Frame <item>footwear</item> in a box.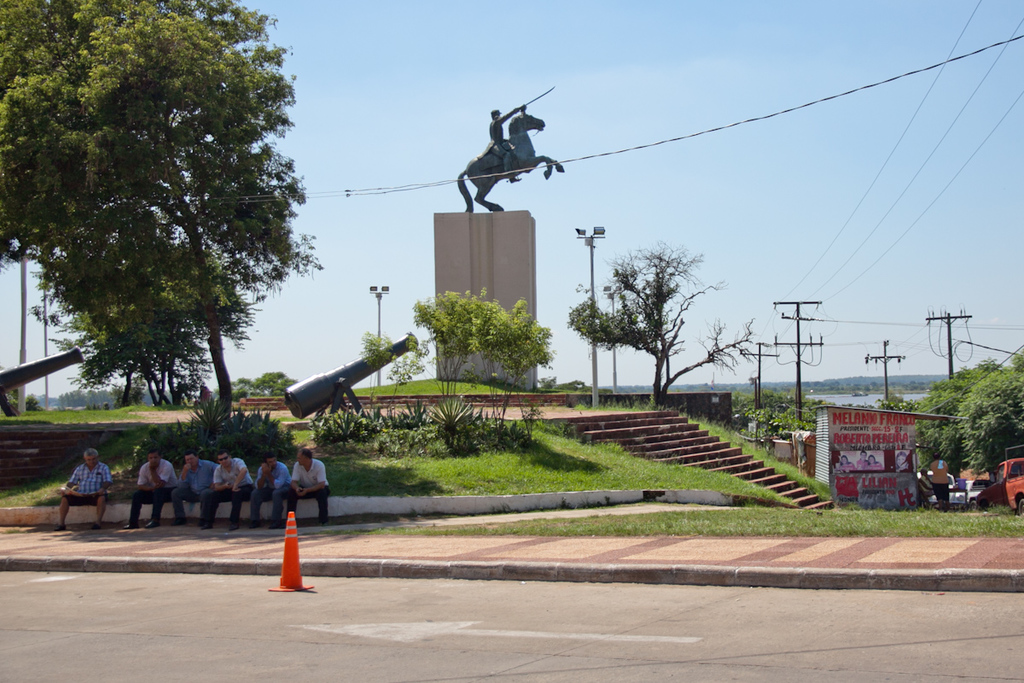
317/514/331/528.
